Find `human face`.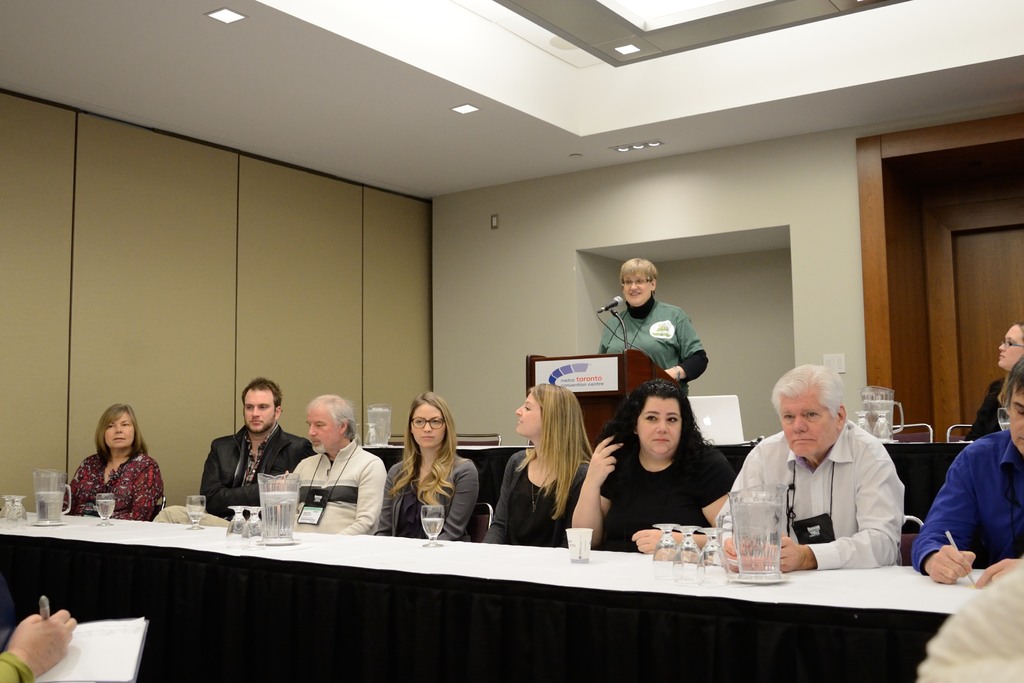
pyautogui.locateOnScreen(1010, 391, 1023, 456).
